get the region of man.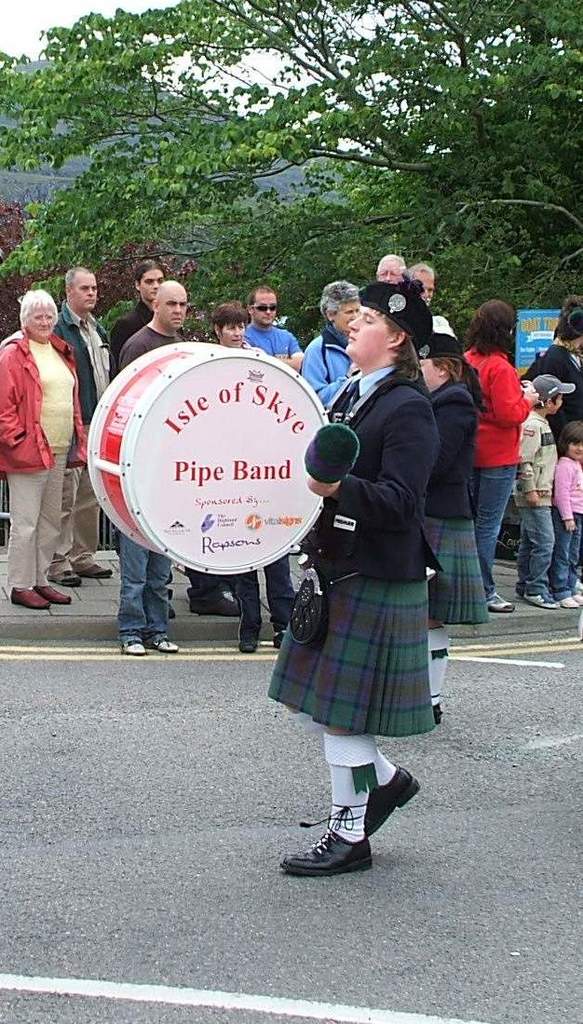
(x1=113, y1=274, x2=173, y2=653).
